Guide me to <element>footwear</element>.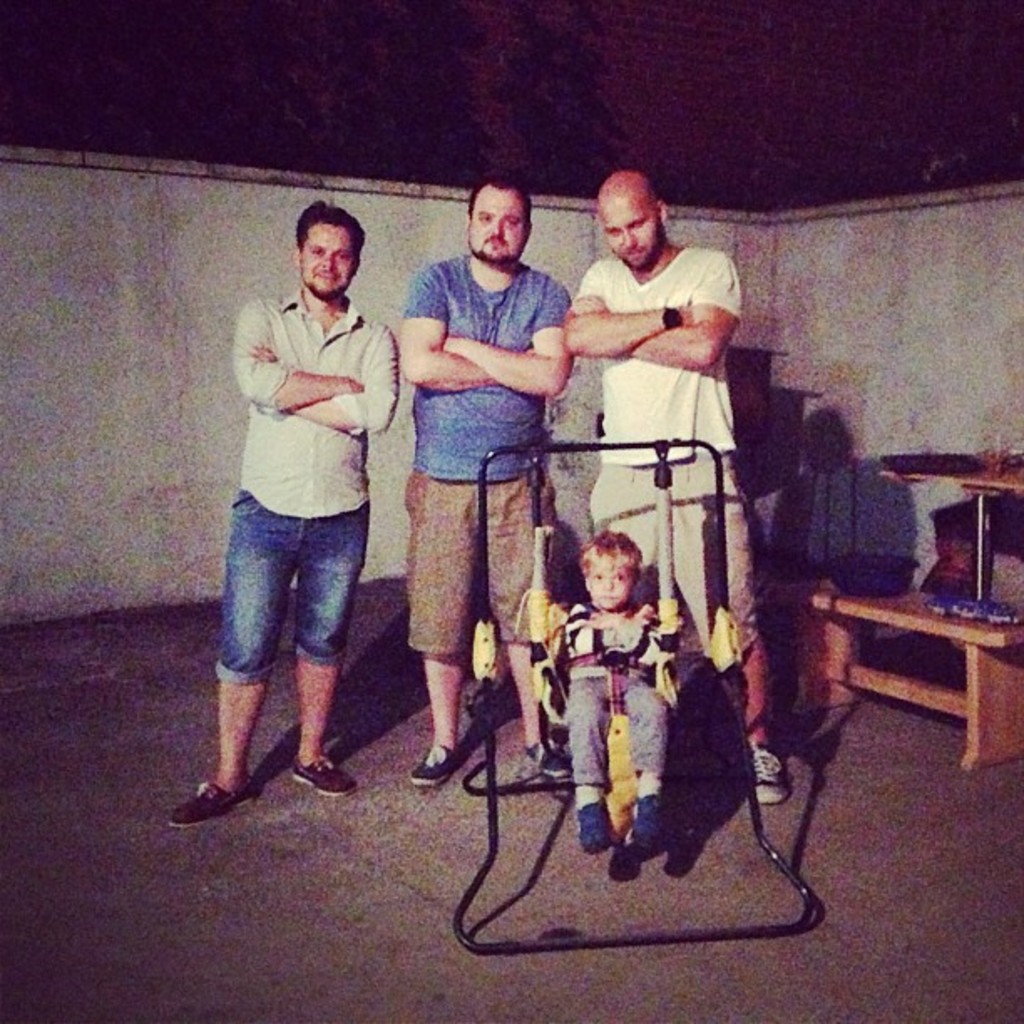
Guidance: Rect(171, 775, 251, 823).
